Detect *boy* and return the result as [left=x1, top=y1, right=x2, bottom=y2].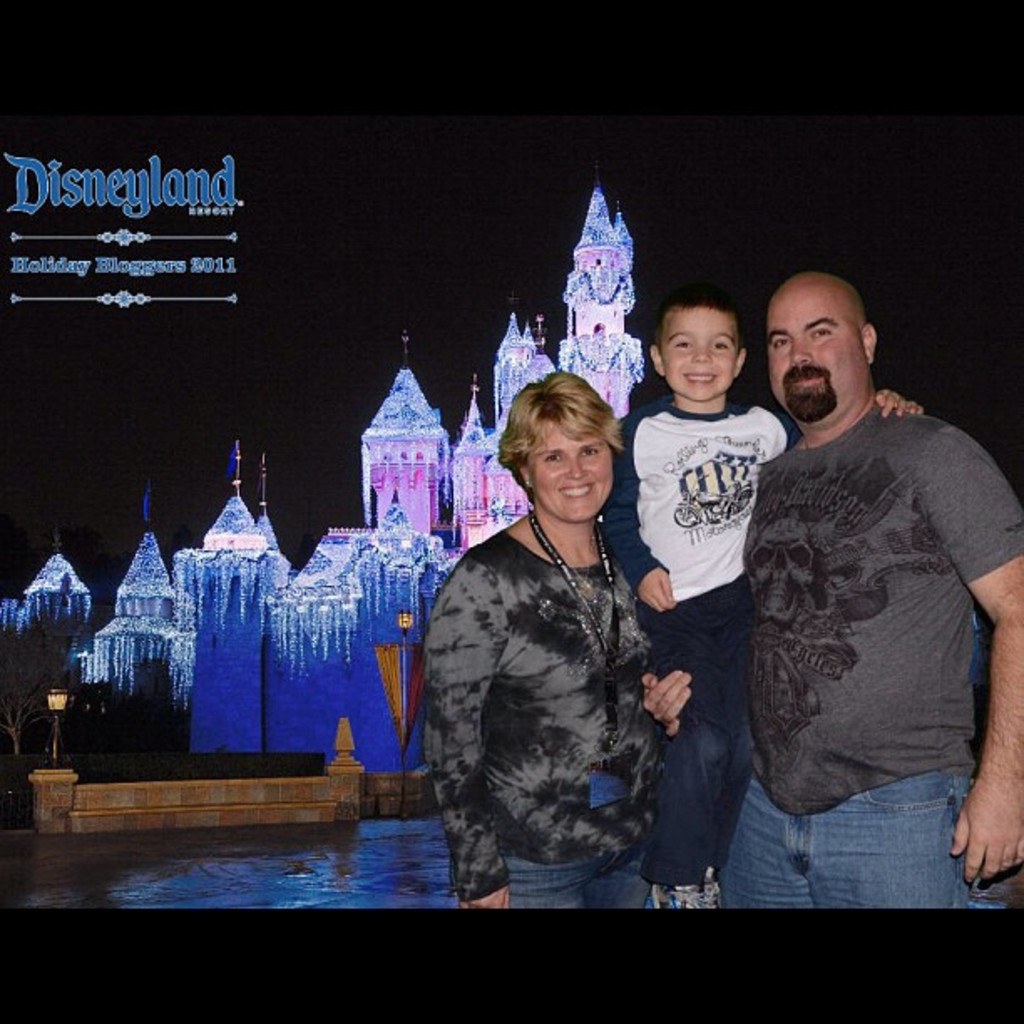
[left=594, top=293, right=919, bottom=910].
